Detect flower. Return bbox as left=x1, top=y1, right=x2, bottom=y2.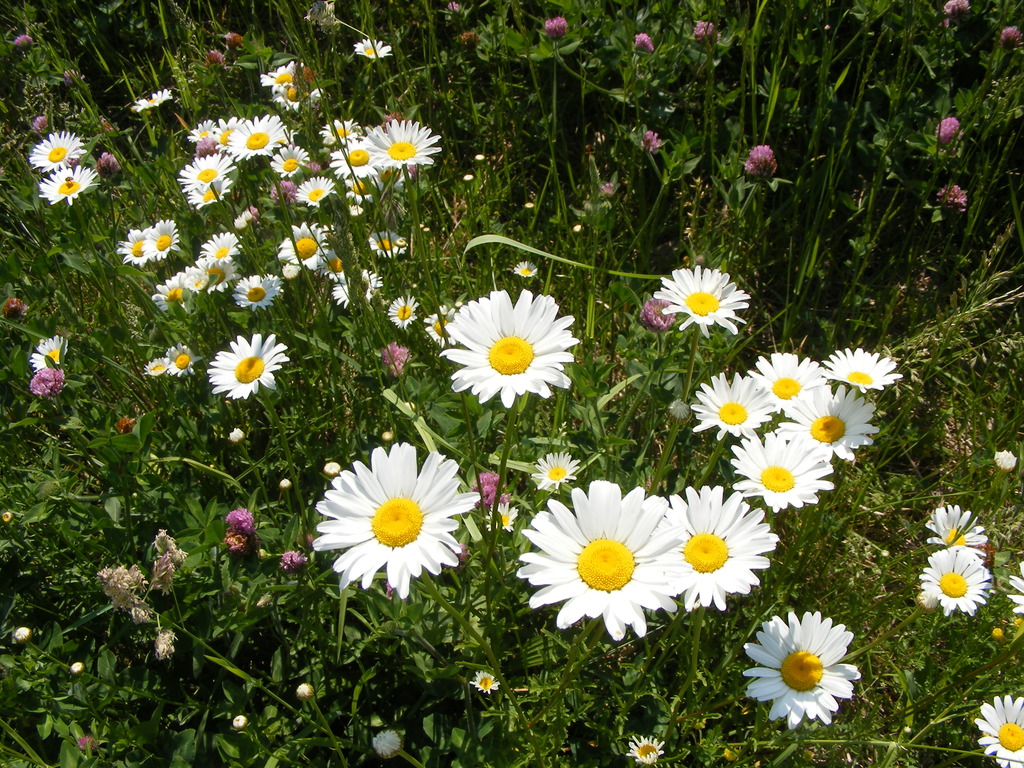
left=933, top=180, right=970, bottom=218.
